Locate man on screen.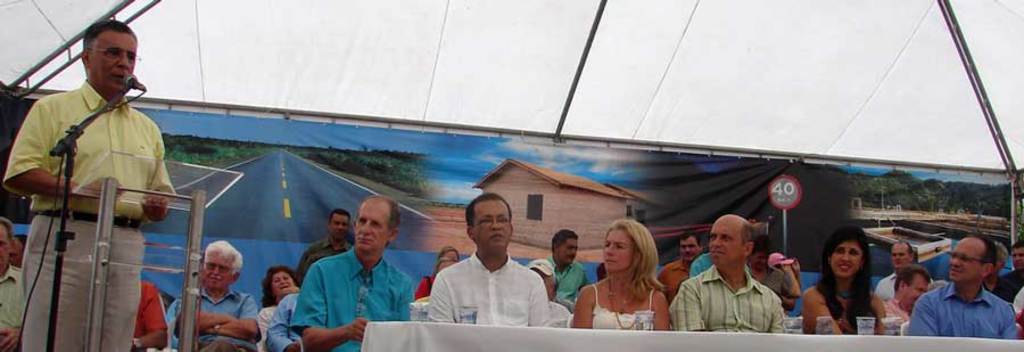
On screen at left=3, top=215, right=26, bottom=351.
